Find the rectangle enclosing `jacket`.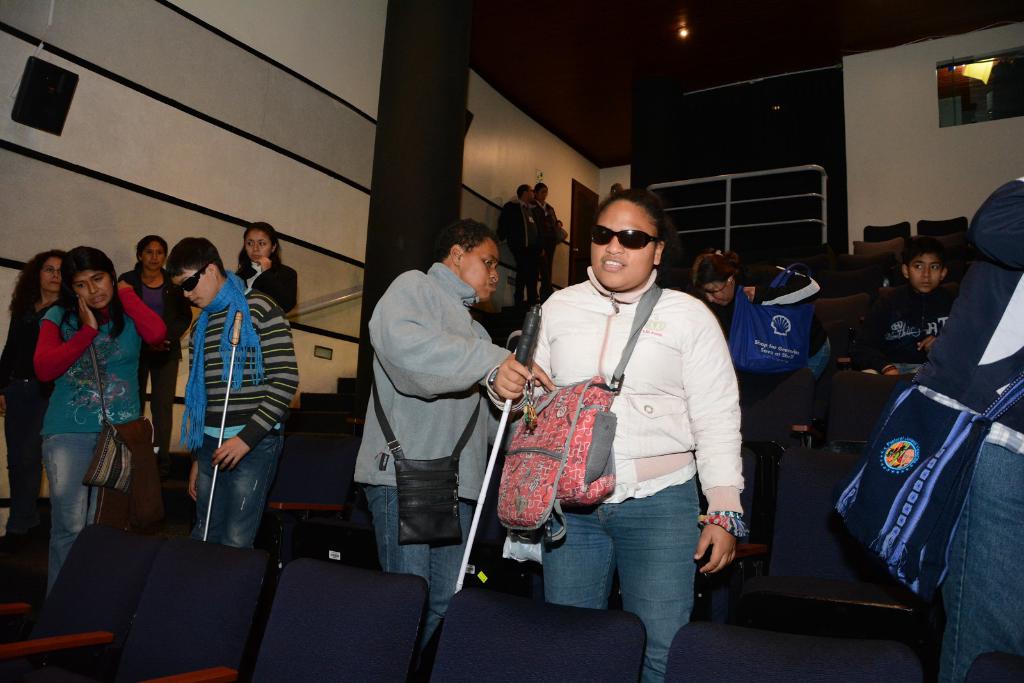
detection(353, 260, 516, 498).
